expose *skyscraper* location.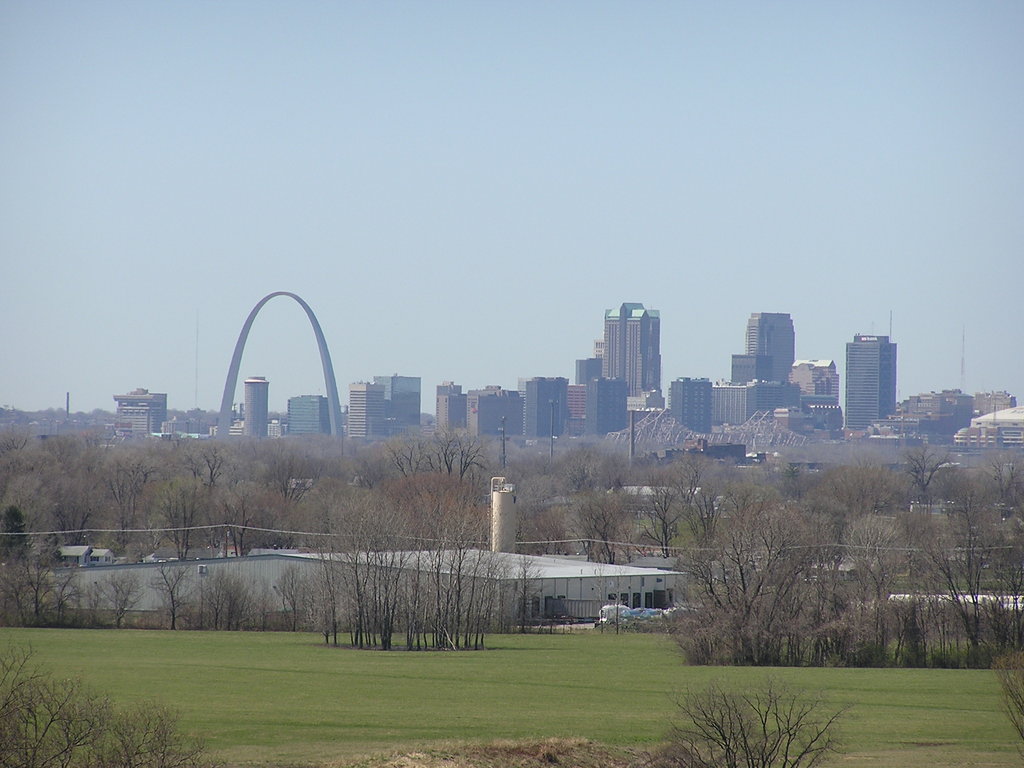
Exposed at [x1=373, y1=371, x2=424, y2=435].
